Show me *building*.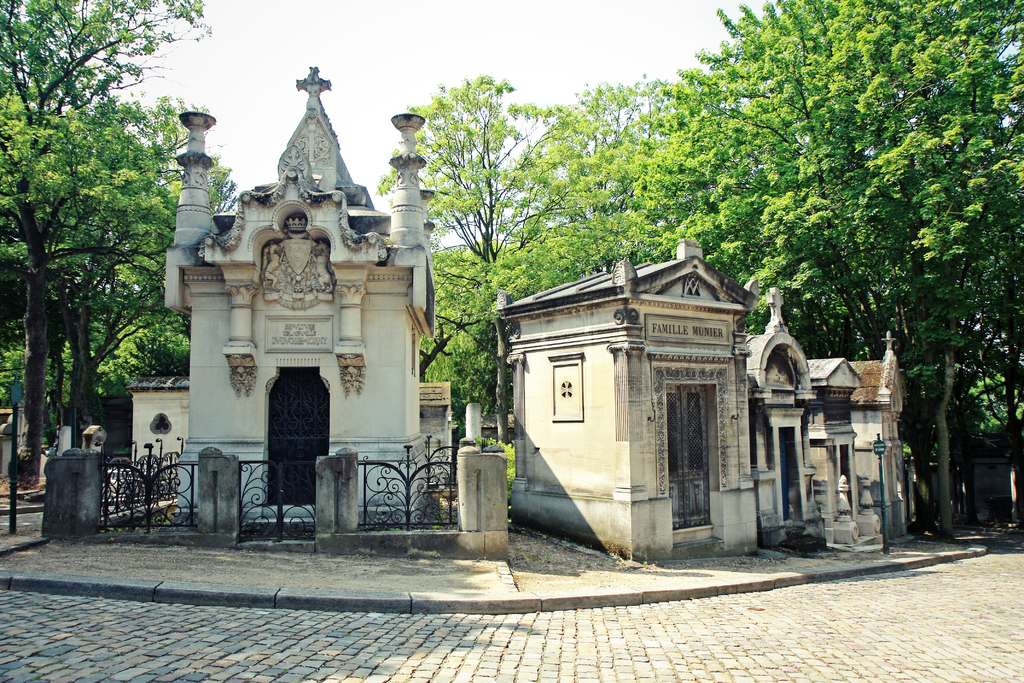
*building* is here: (left=160, top=69, right=440, bottom=523).
